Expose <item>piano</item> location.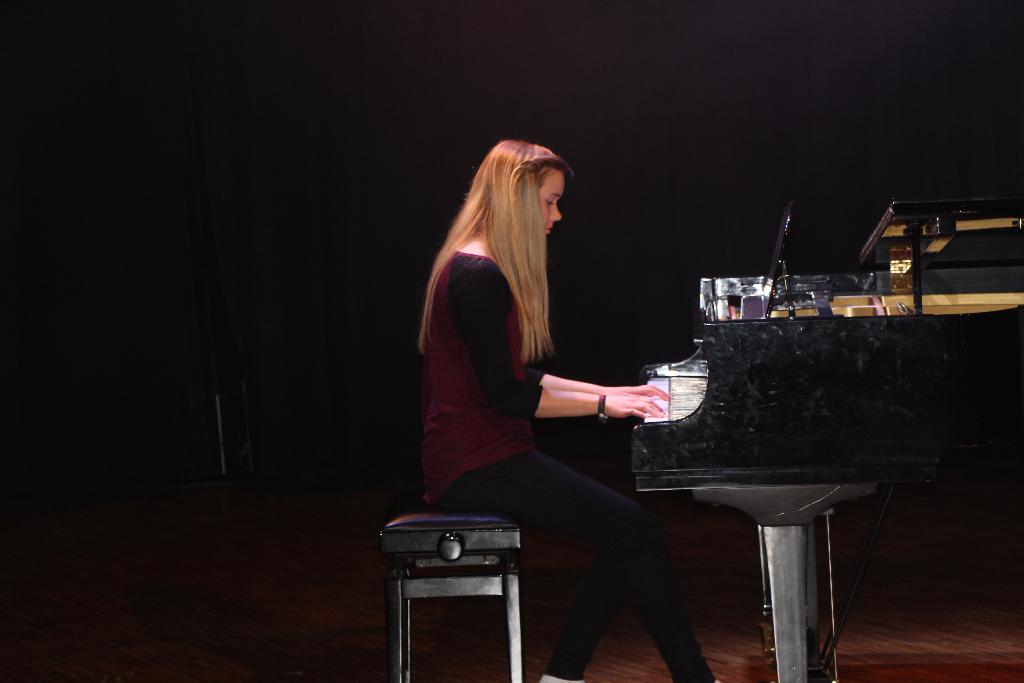
Exposed at [x1=610, y1=186, x2=1023, y2=682].
